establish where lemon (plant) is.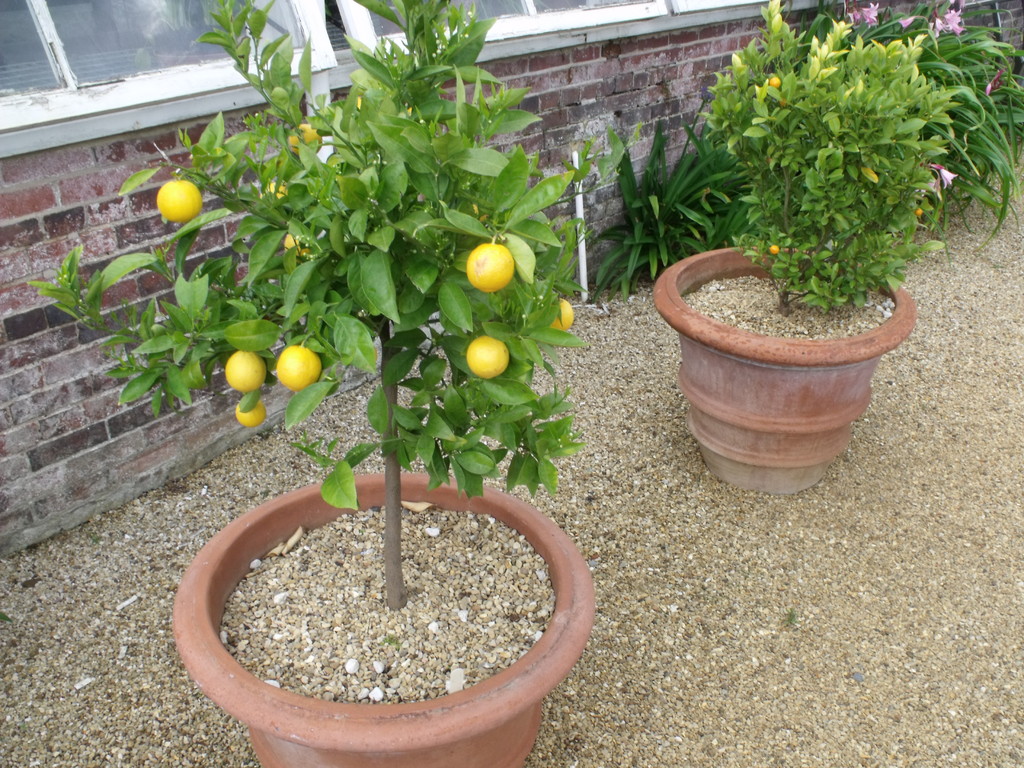
Established at left=469, top=243, right=515, bottom=294.
